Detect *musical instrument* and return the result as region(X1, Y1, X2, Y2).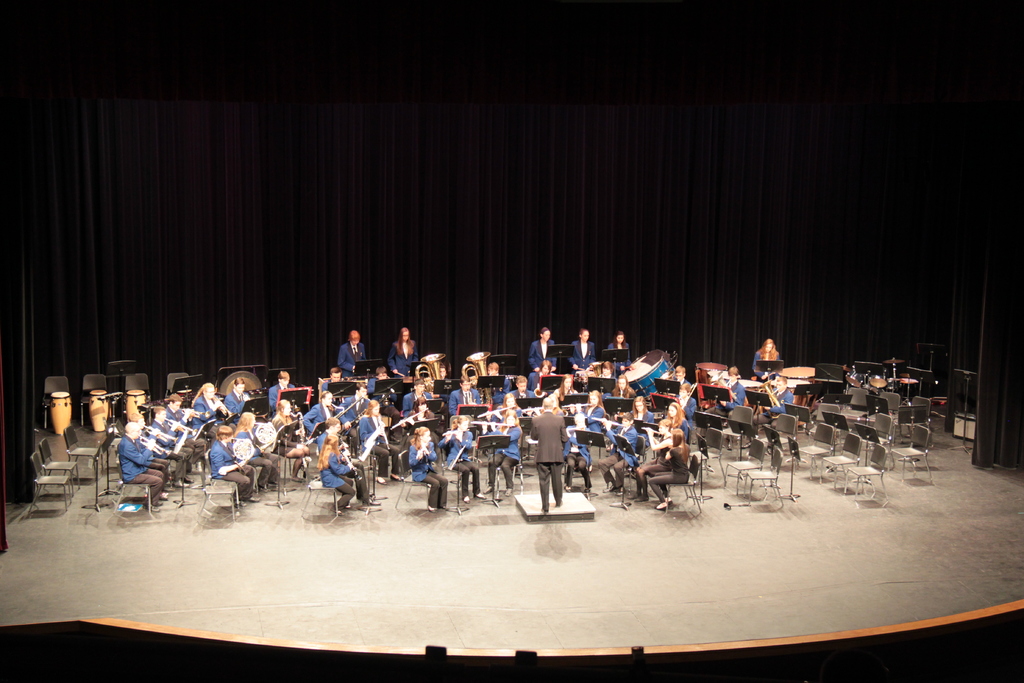
region(776, 364, 820, 385).
